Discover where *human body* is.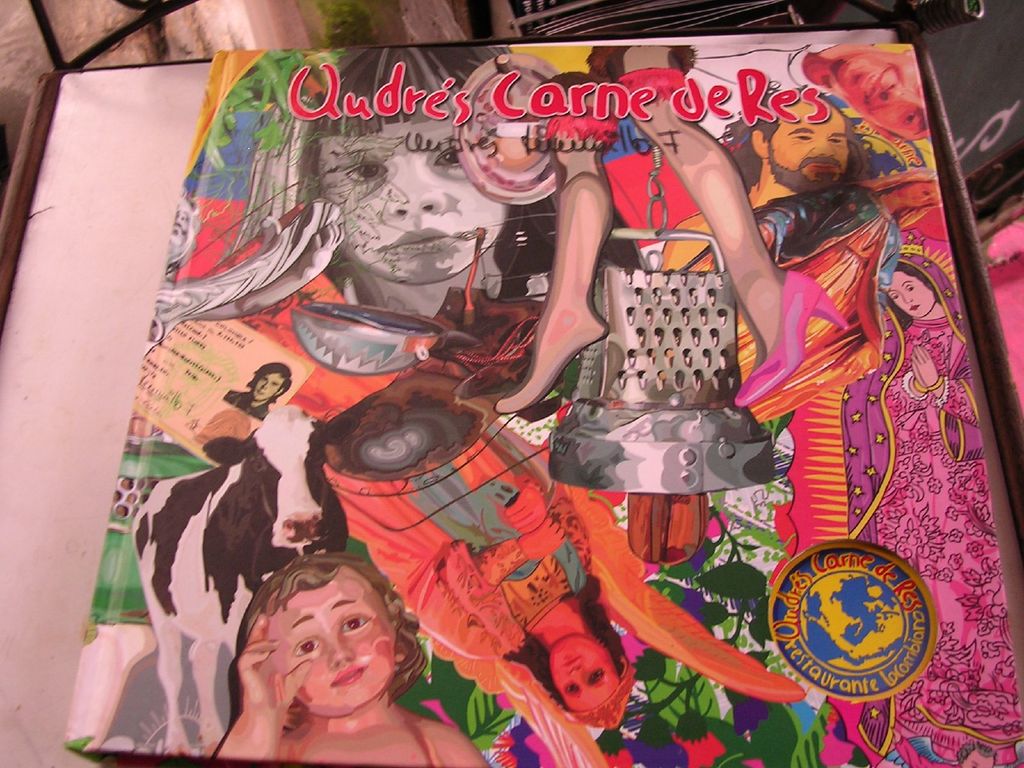
Discovered at locate(173, 550, 458, 767).
